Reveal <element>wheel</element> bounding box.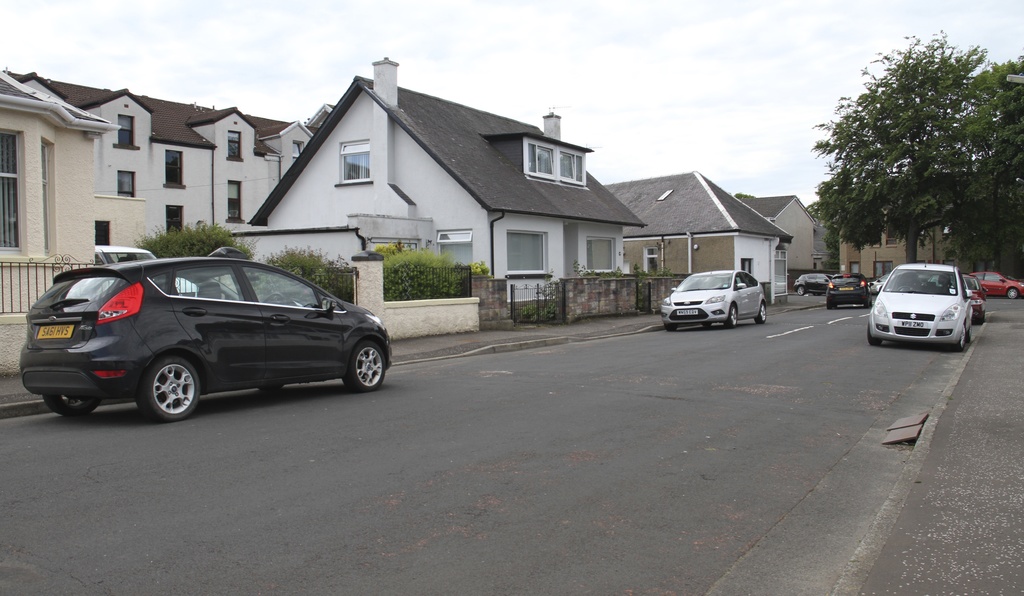
Revealed: 666:323:678:333.
